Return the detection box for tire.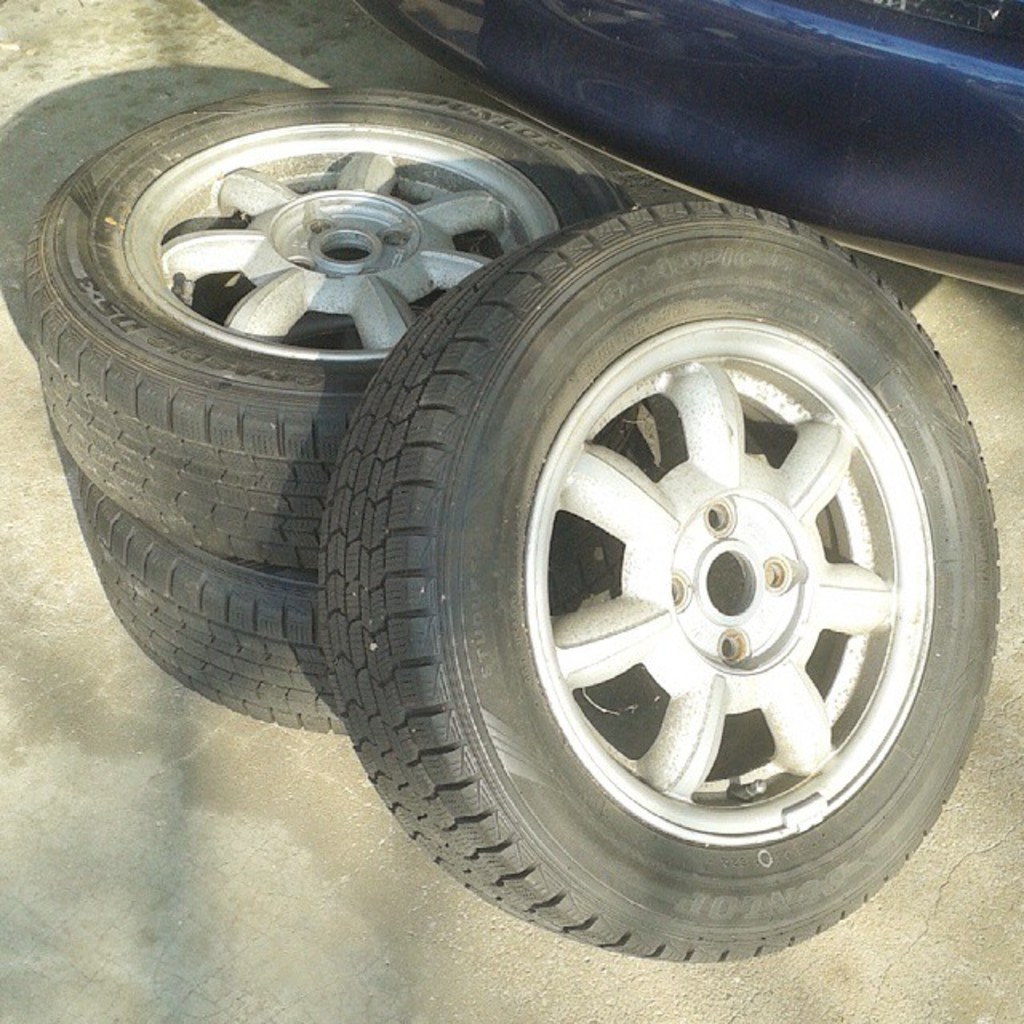
Rect(309, 184, 1014, 973).
